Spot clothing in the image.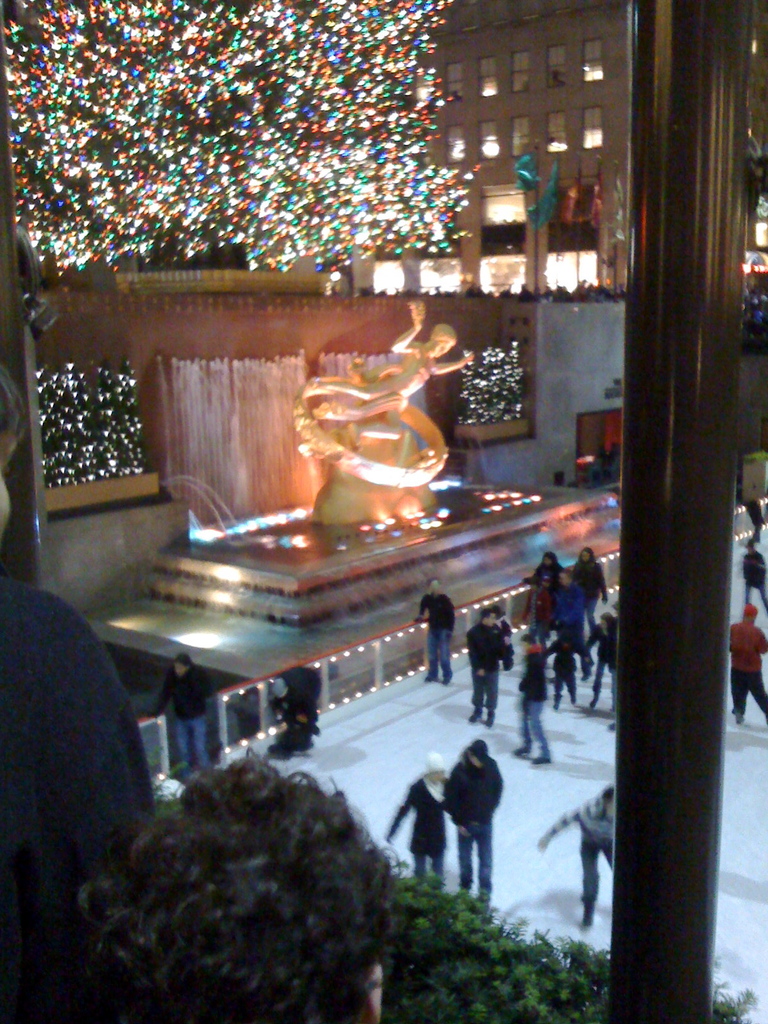
clothing found at x1=551, y1=630, x2=595, y2=692.
